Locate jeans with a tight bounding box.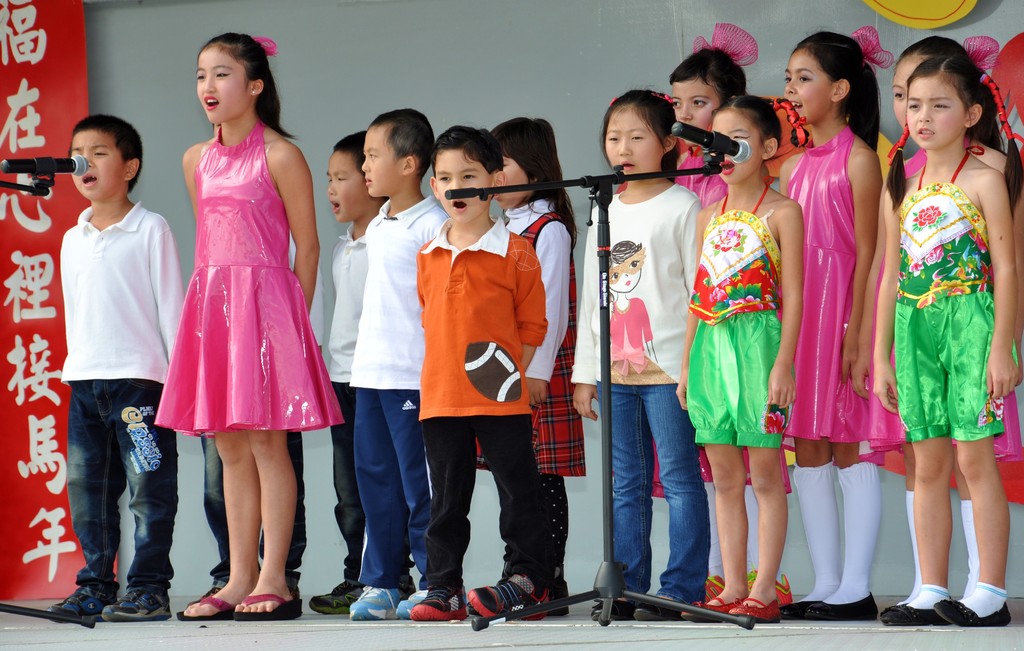
[x1=60, y1=387, x2=168, y2=639].
